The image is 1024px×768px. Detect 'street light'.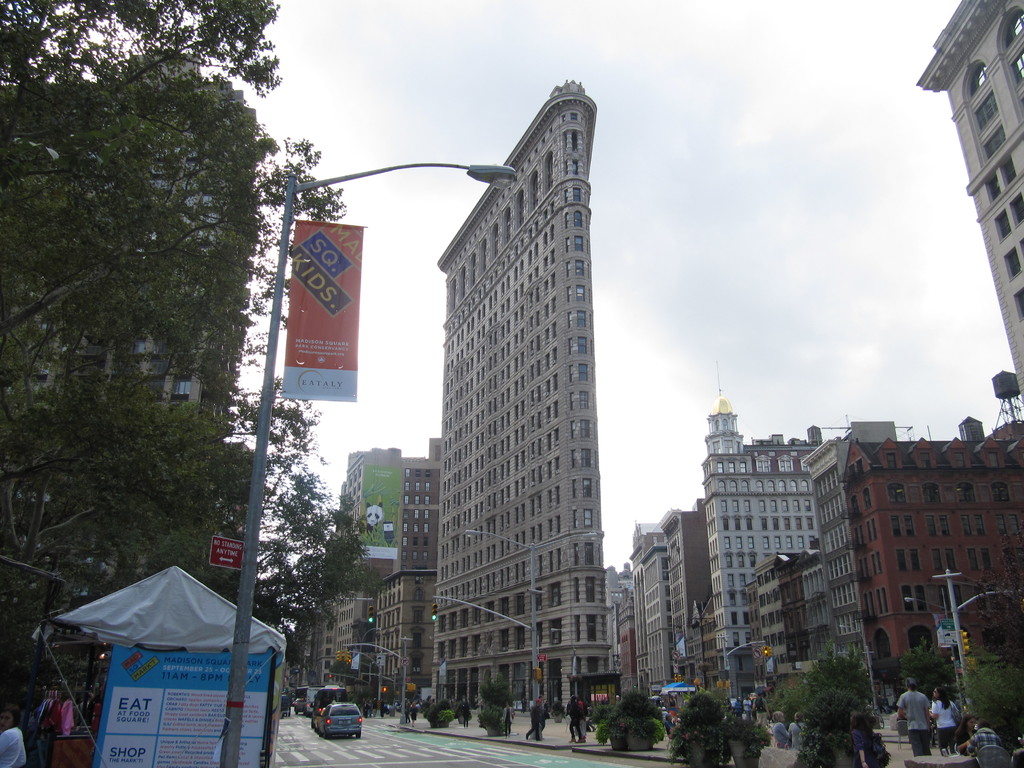
Detection: rect(342, 642, 407, 728).
